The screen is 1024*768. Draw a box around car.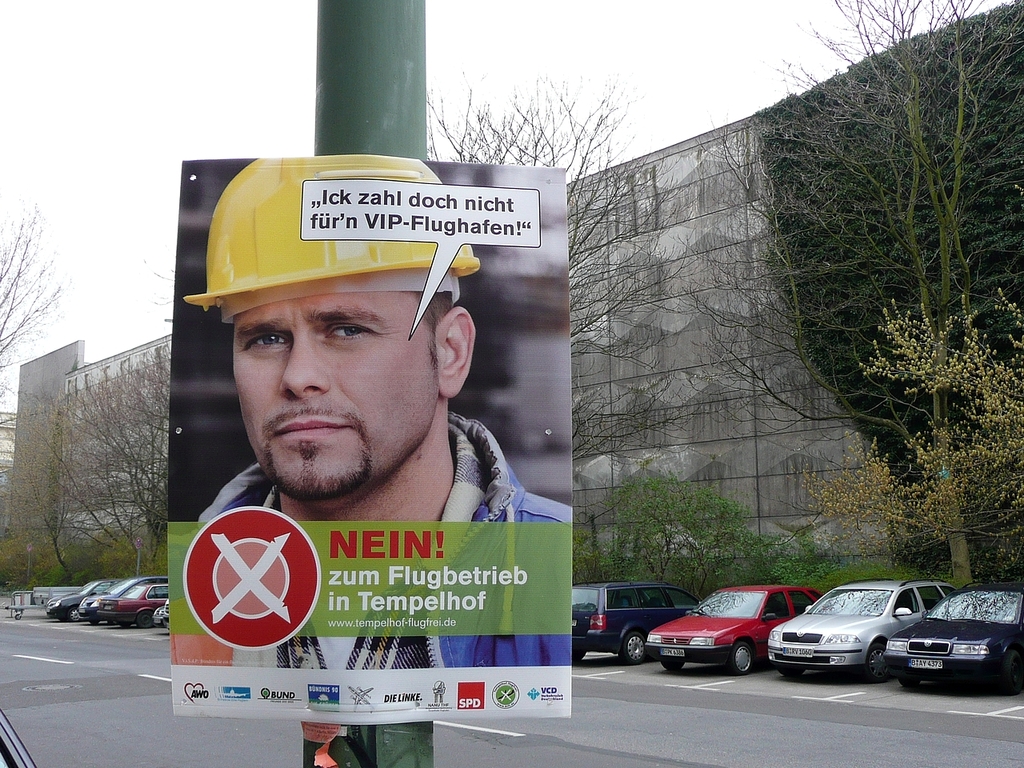
<bbox>638, 582, 832, 678</bbox>.
